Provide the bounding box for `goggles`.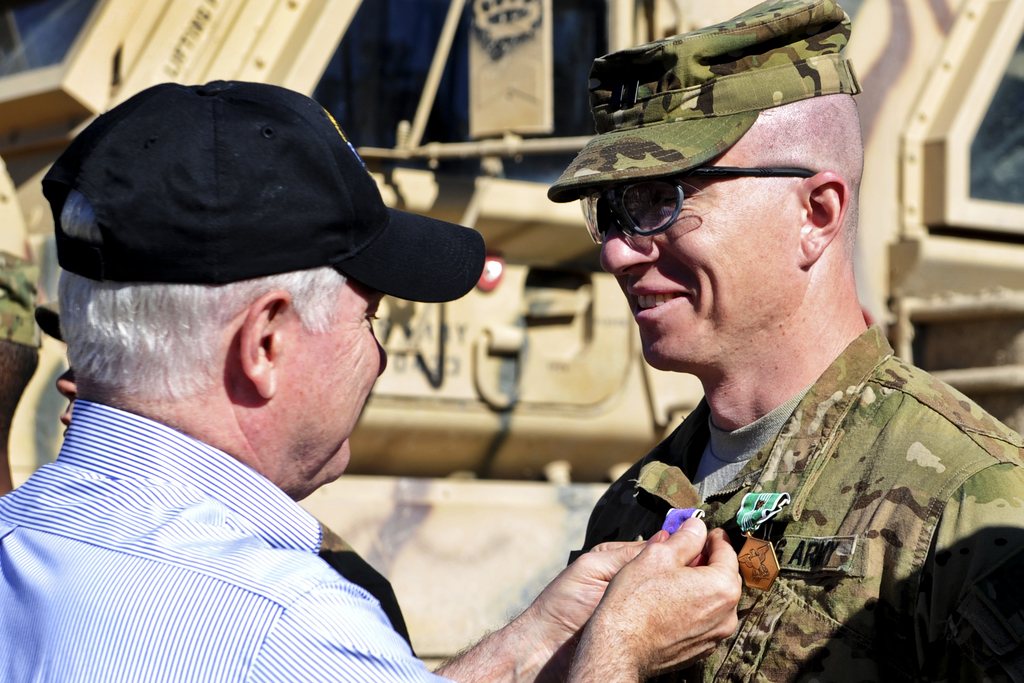
(564, 150, 776, 242).
